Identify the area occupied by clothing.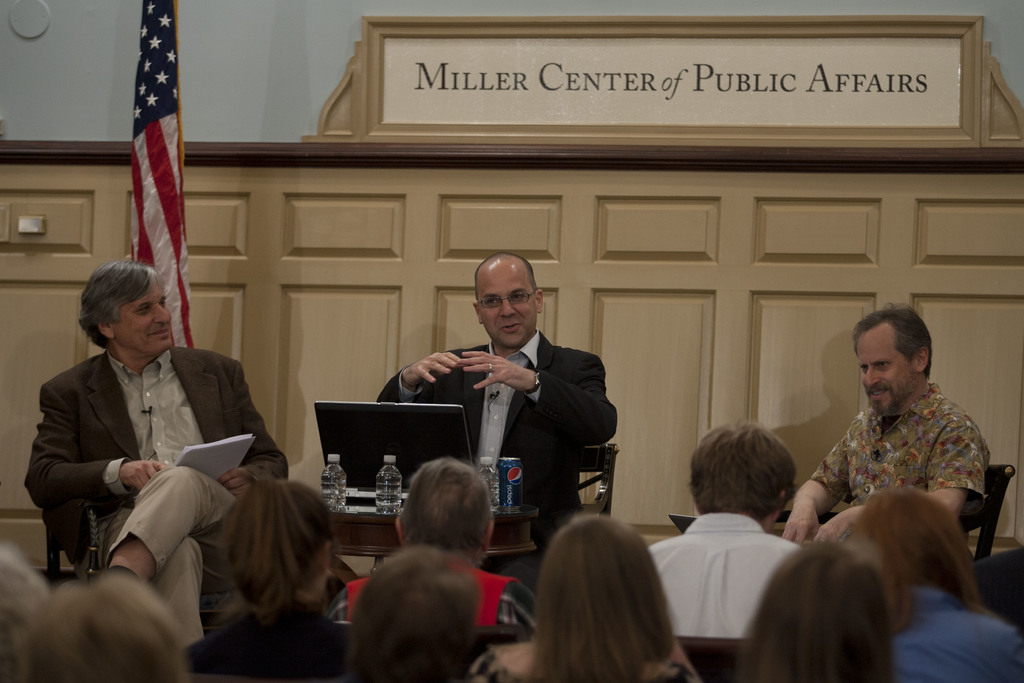
Area: box=[22, 340, 292, 646].
